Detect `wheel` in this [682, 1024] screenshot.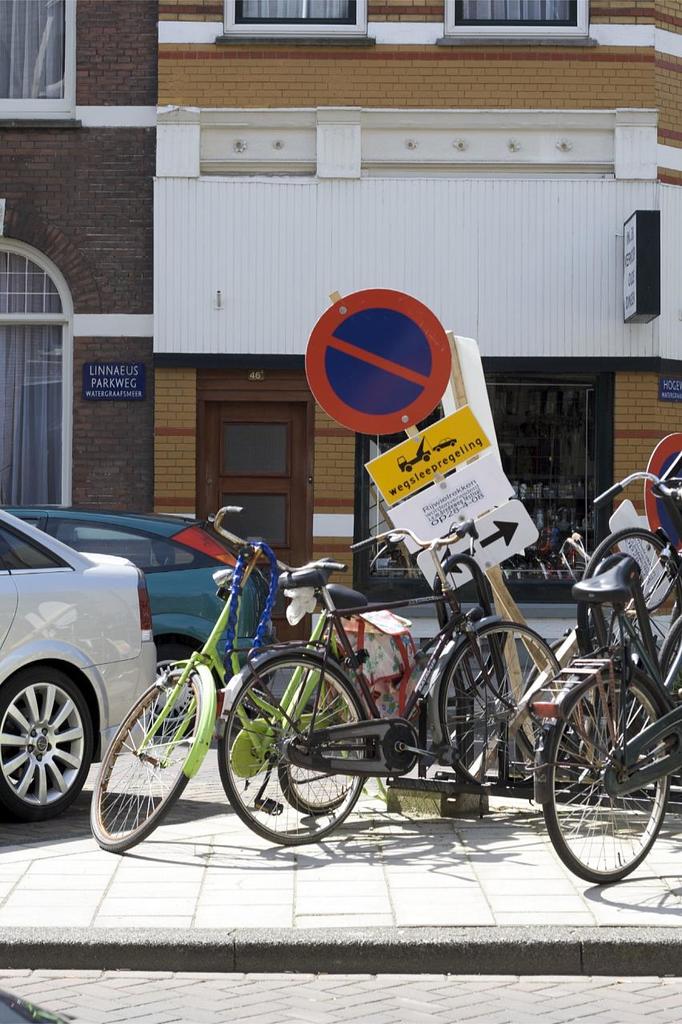
Detection: bbox(216, 658, 375, 846).
